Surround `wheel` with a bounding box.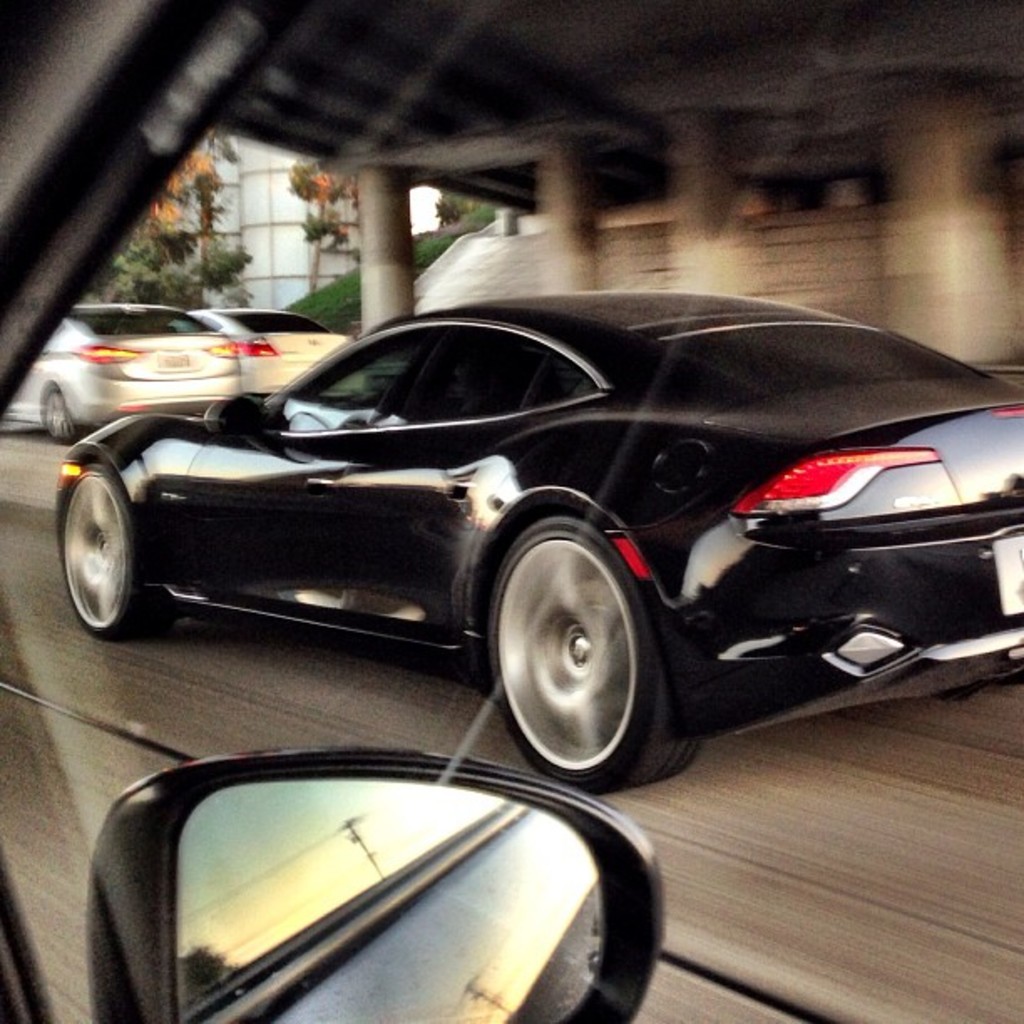
rect(37, 383, 72, 443).
